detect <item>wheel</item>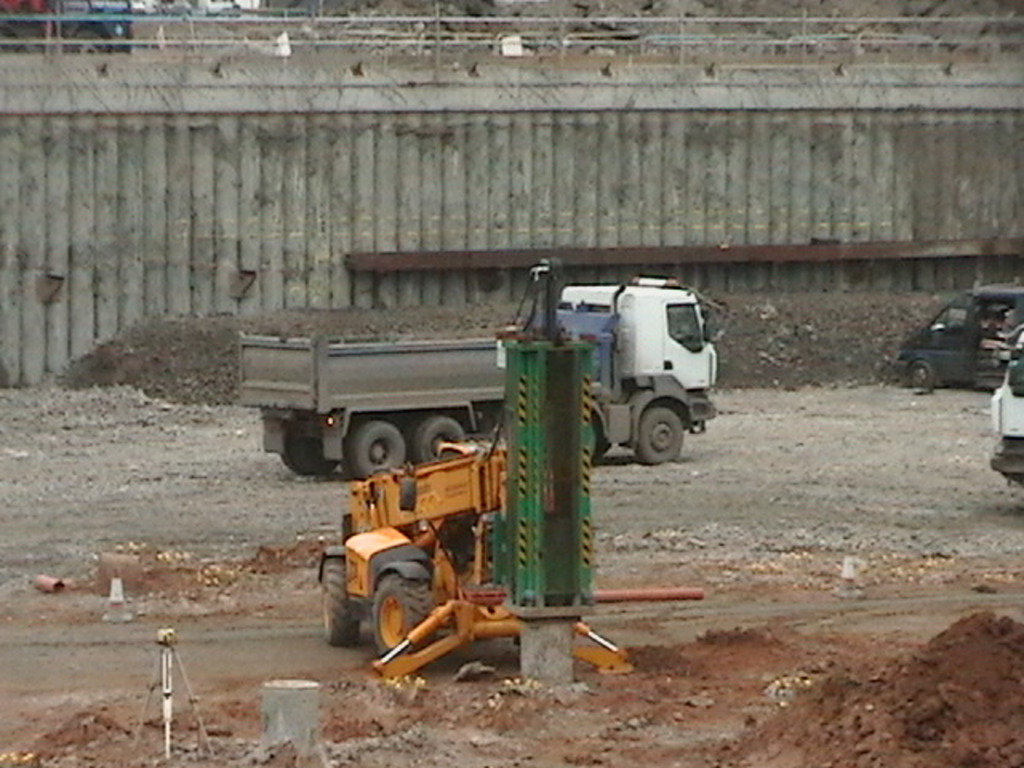
x1=66, y1=35, x2=107, y2=56
